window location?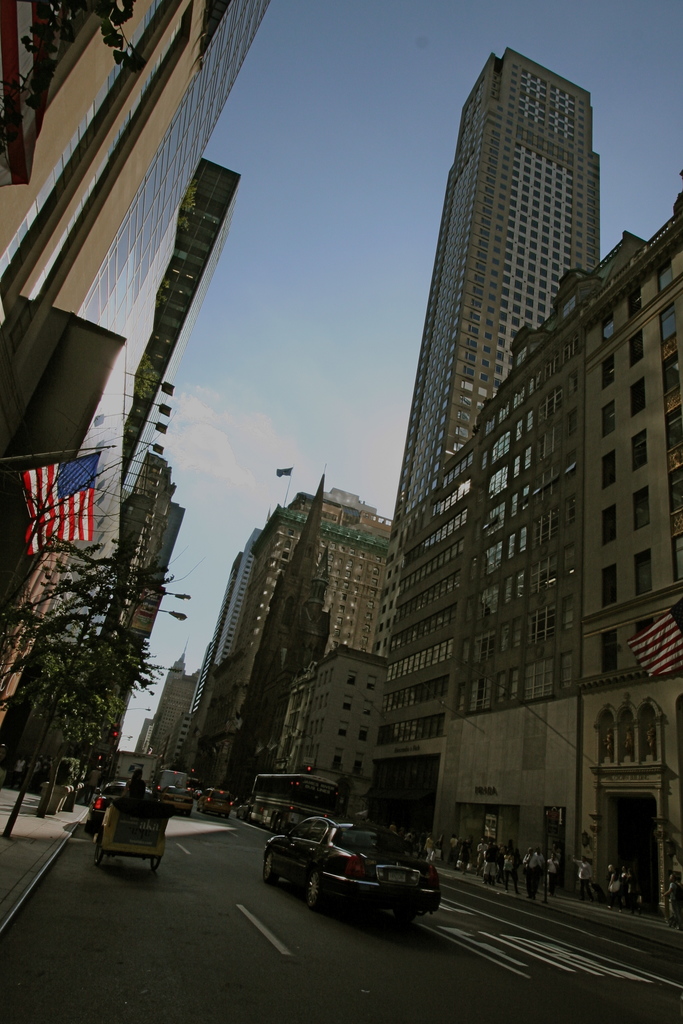
l=675, t=470, r=682, b=508
